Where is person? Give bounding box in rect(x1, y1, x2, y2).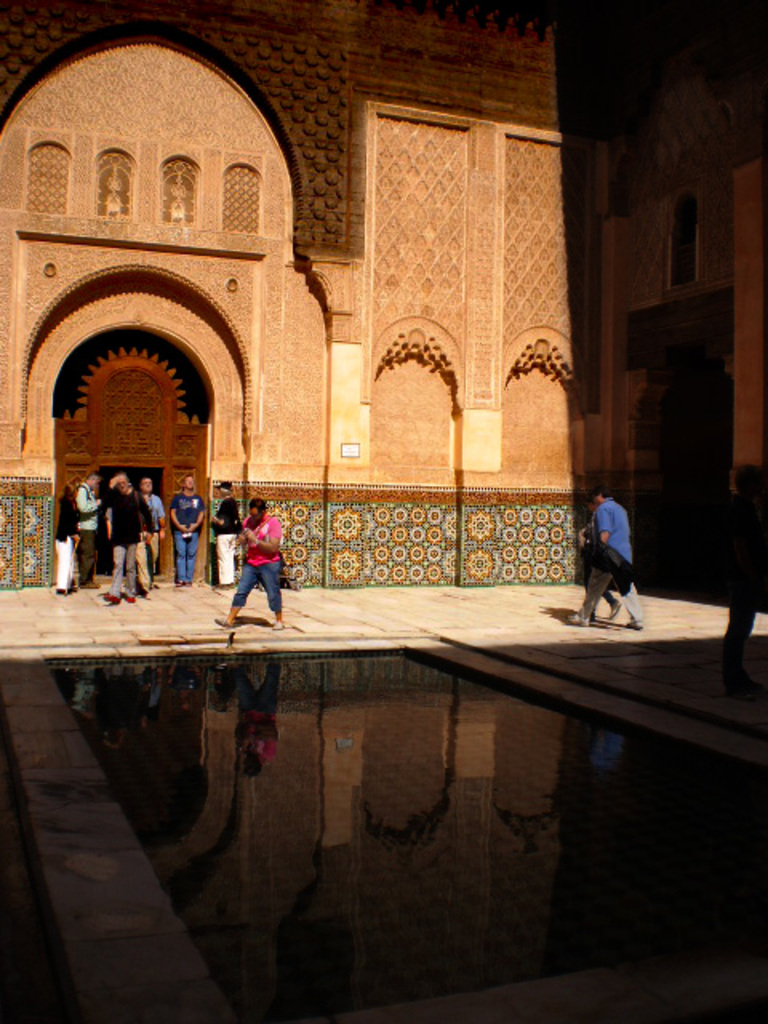
rect(200, 494, 218, 582).
